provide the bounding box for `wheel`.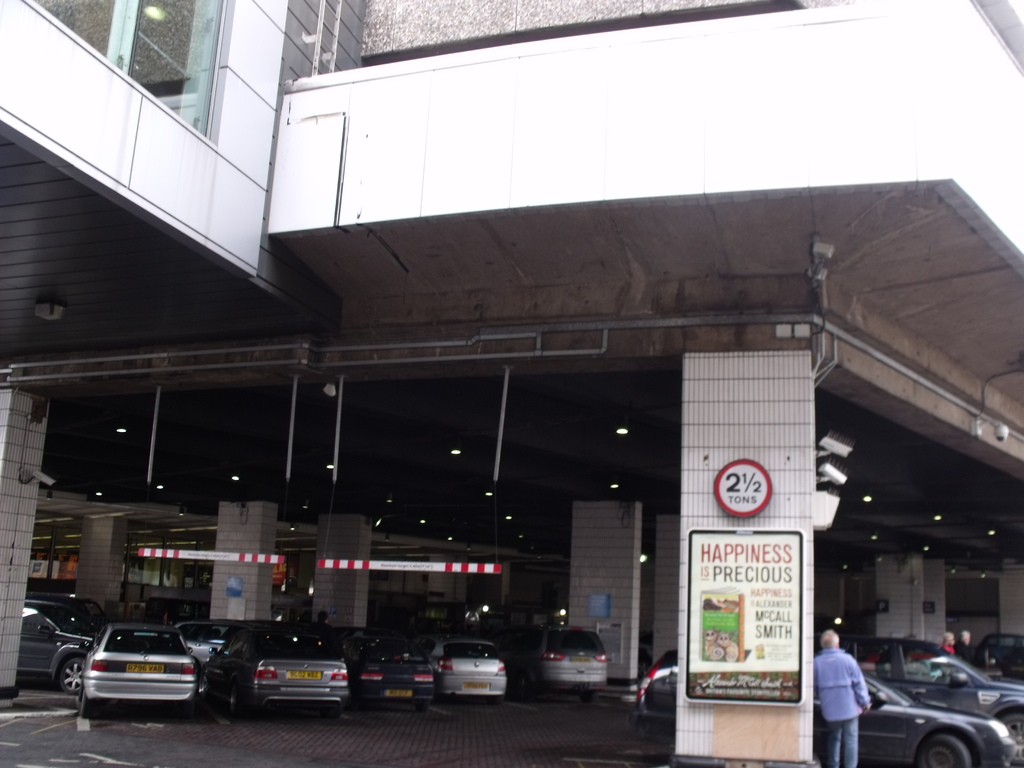
[left=417, top=698, right=431, bottom=712].
